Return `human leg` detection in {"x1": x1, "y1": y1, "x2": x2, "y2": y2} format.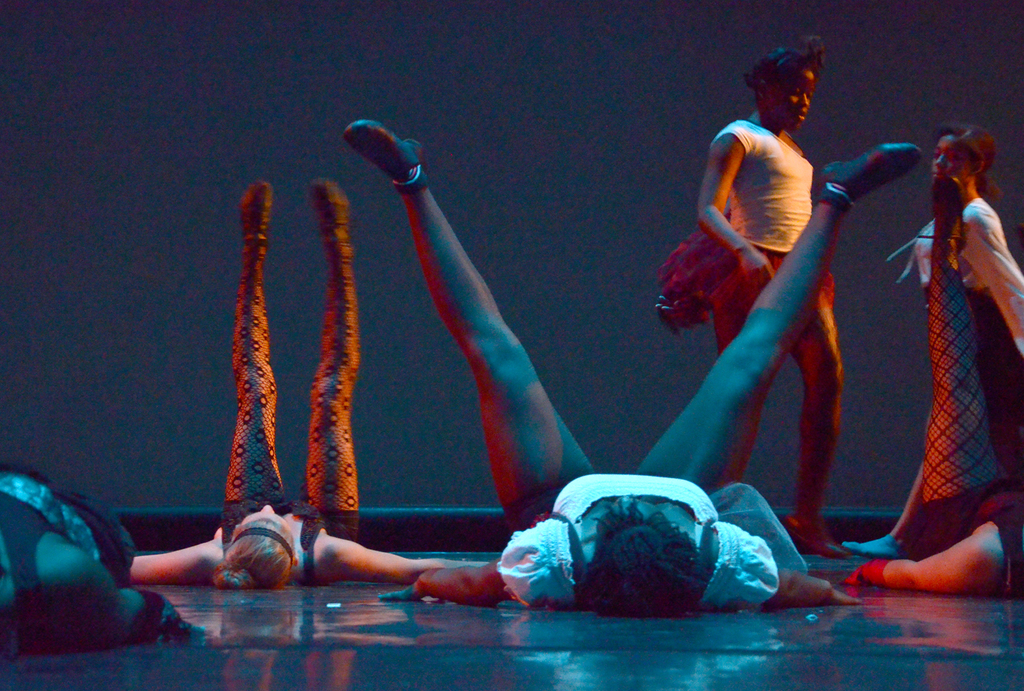
{"x1": 225, "y1": 190, "x2": 284, "y2": 526}.
